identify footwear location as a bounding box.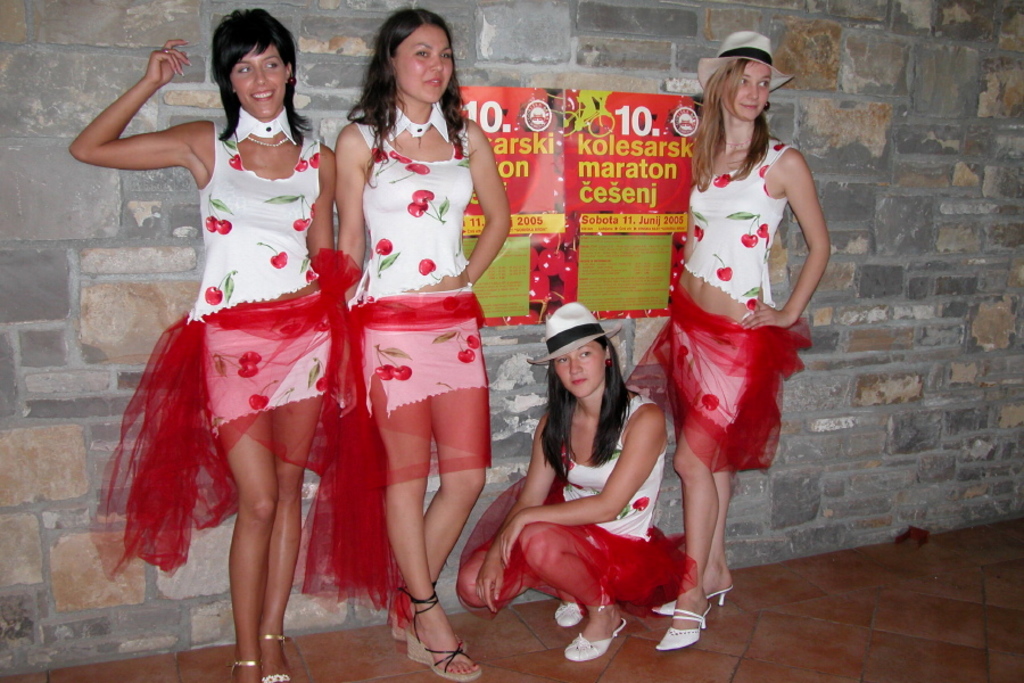
<bbox>261, 632, 292, 682</bbox>.
